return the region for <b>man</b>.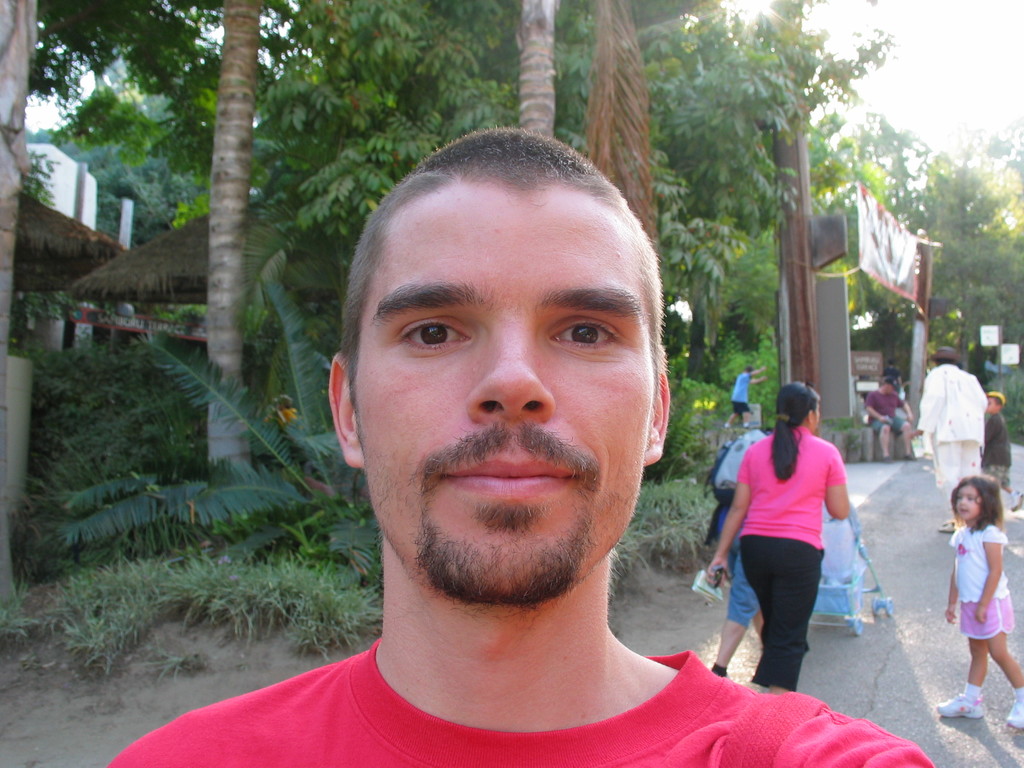
x1=103 y1=122 x2=833 y2=767.
